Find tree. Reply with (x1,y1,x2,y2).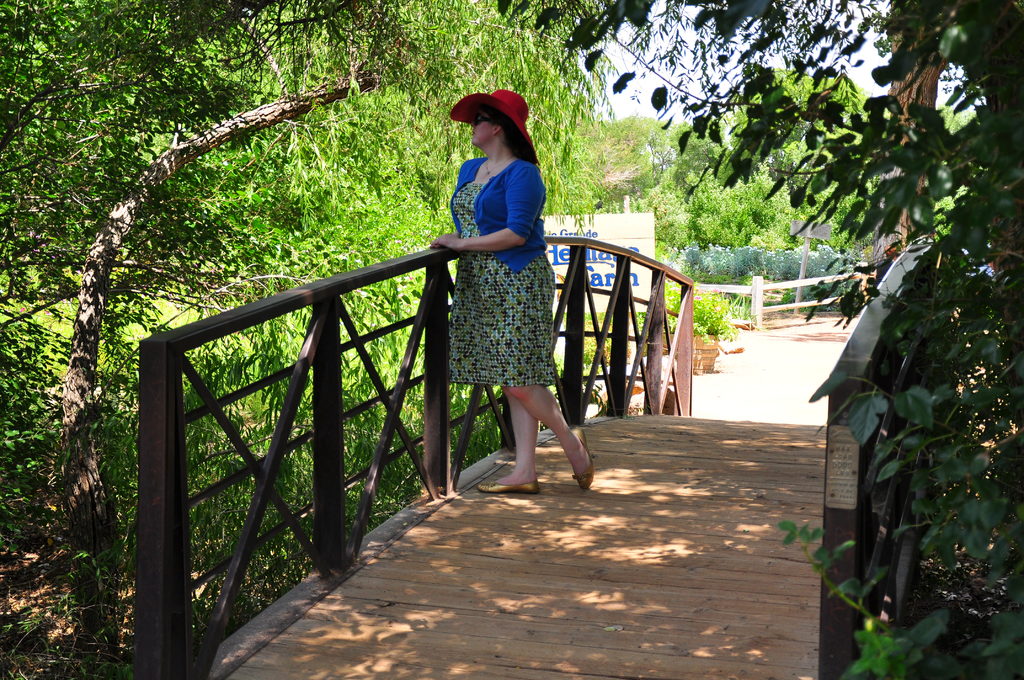
(867,0,956,286).
